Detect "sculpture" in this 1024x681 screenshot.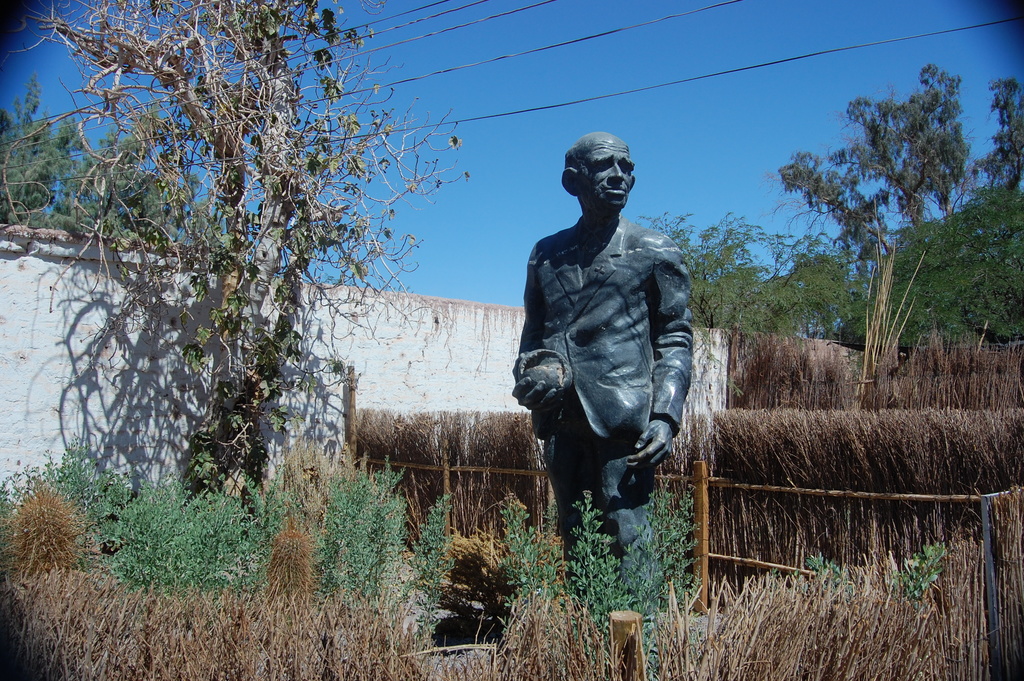
Detection: BBox(511, 121, 705, 594).
